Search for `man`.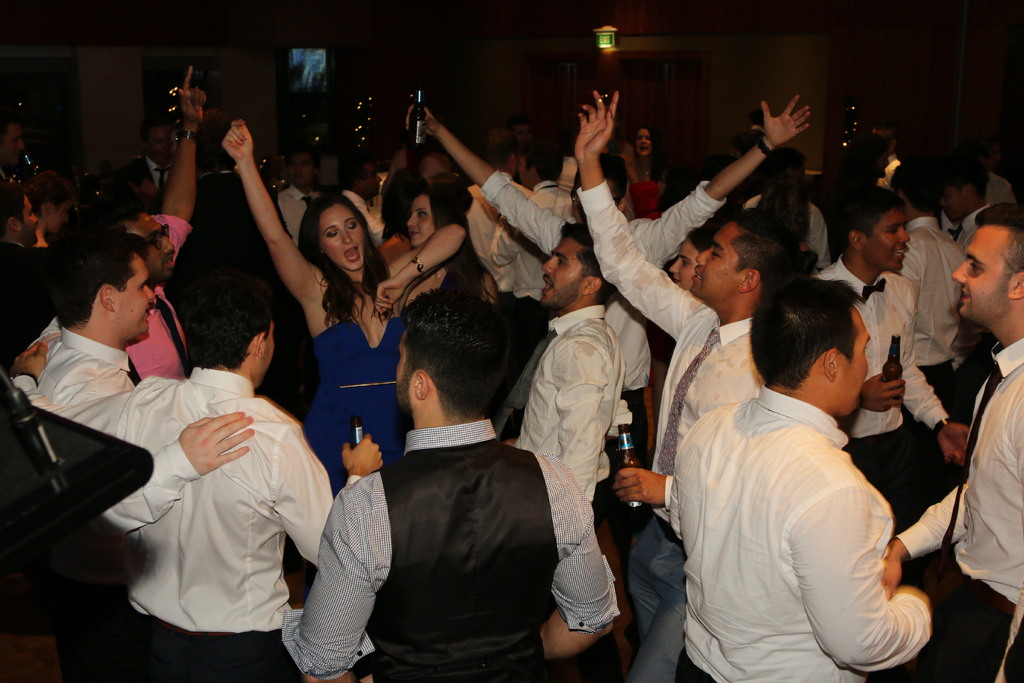
Found at [x1=369, y1=92, x2=831, y2=455].
